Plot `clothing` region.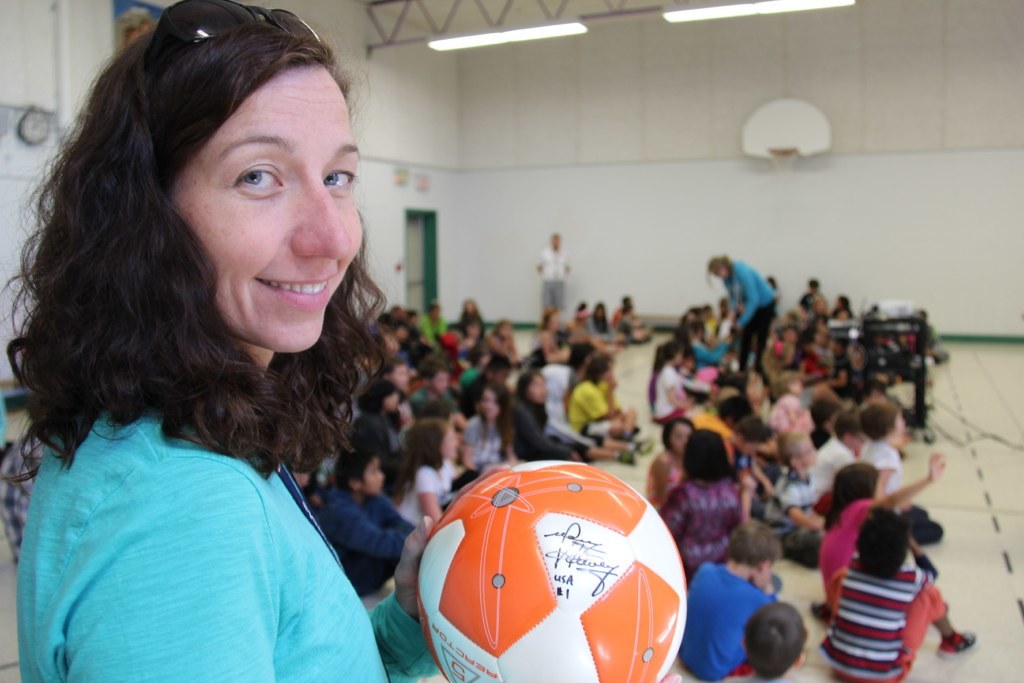
Plotted at select_region(811, 545, 952, 681).
